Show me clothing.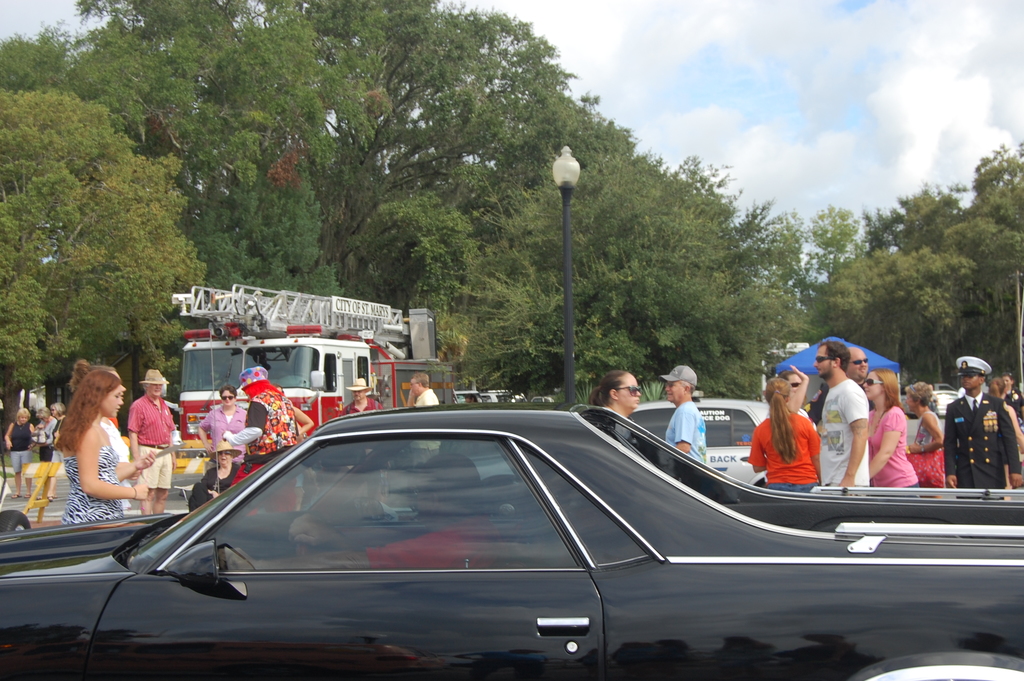
clothing is here: <bbox>942, 390, 1017, 500</bbox>.
